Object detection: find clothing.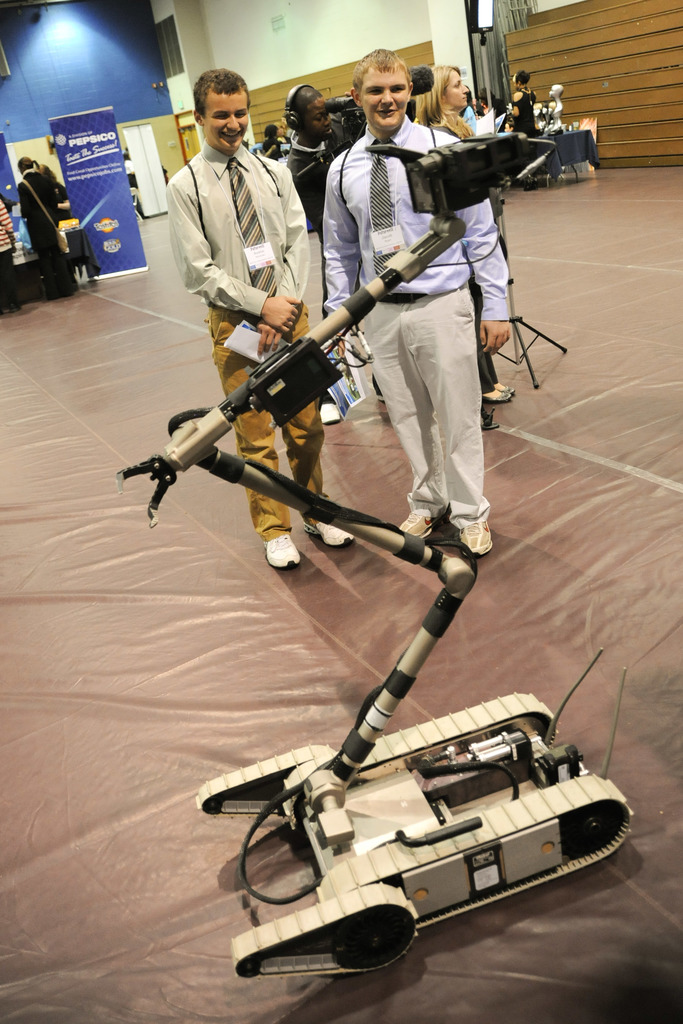
(172, 131, 319, 547).
